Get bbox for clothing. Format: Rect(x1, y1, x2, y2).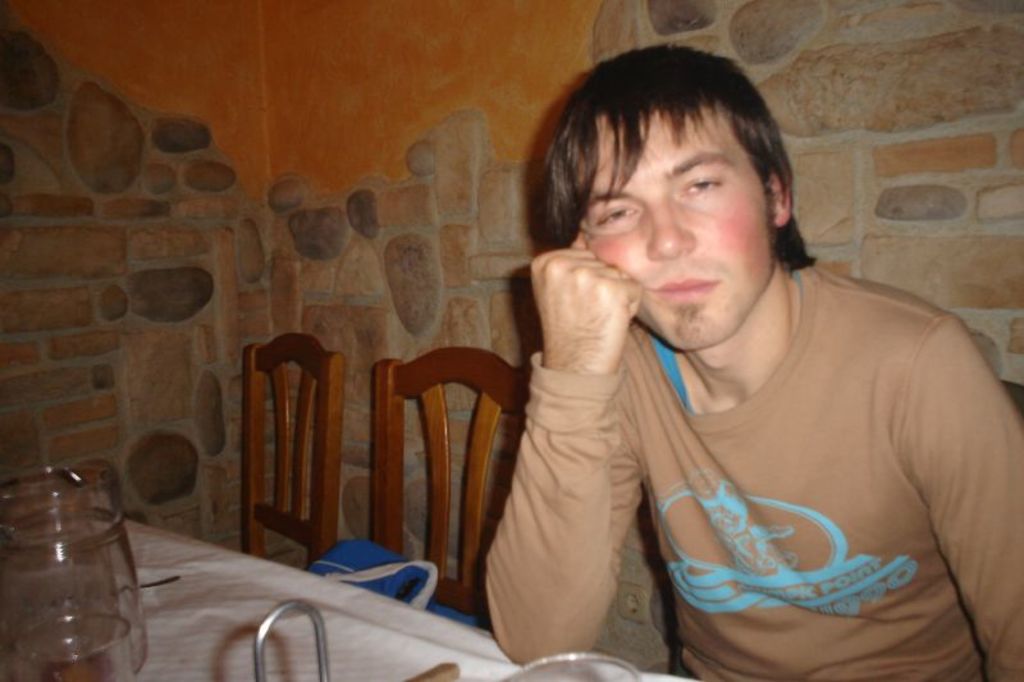
Rect(474, 266, 1023, 681).
